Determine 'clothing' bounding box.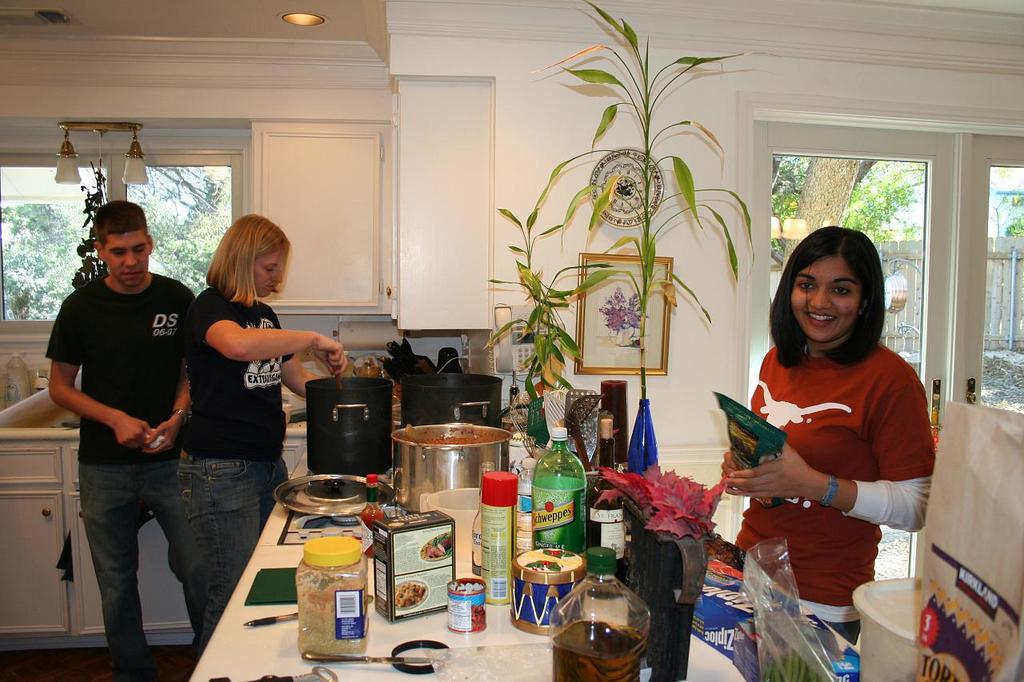
Determined: Rect(165, 450, 295, 658).
